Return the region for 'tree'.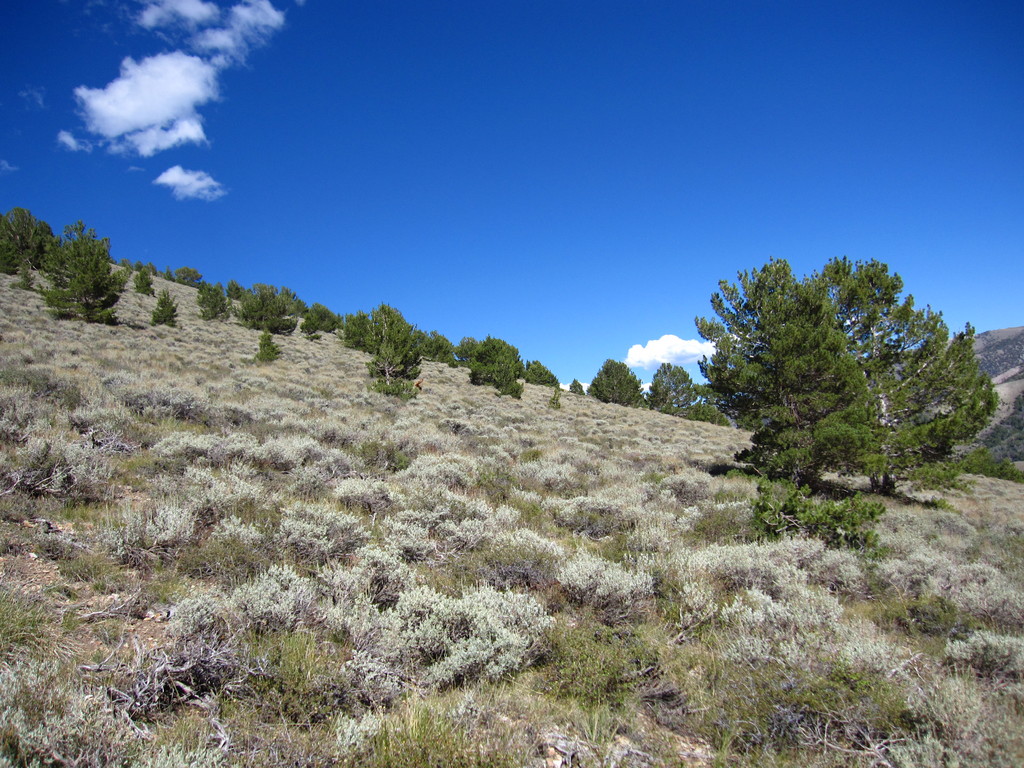
rect(356, 308, 415, 373).
